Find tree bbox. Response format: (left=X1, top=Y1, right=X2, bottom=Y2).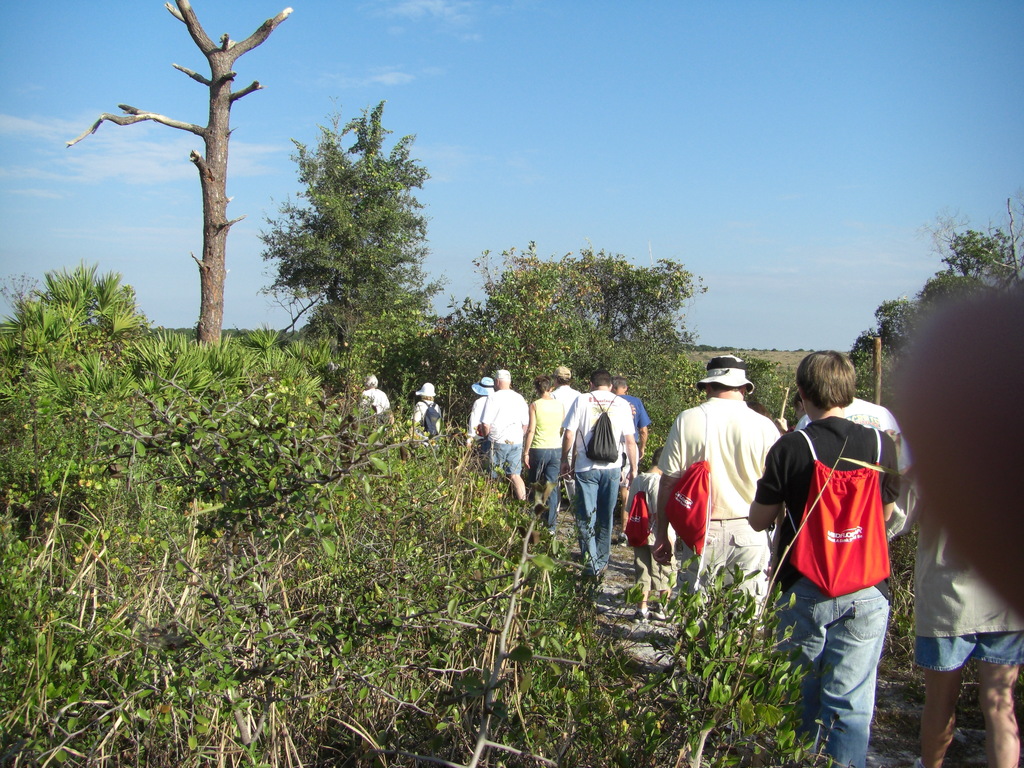
(left=383, top=257, right=738, bottom=430).
